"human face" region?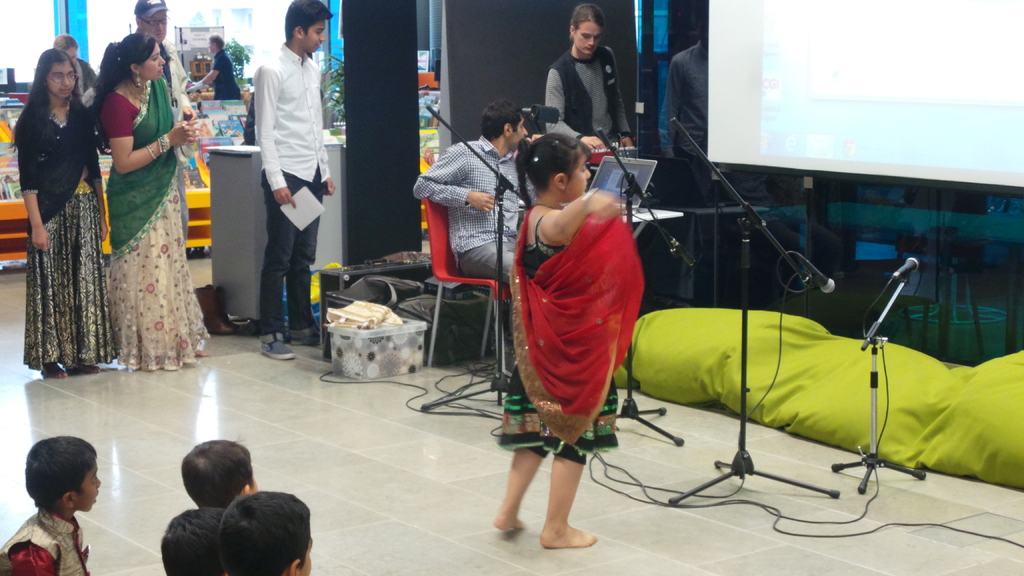
301:17:325:53
